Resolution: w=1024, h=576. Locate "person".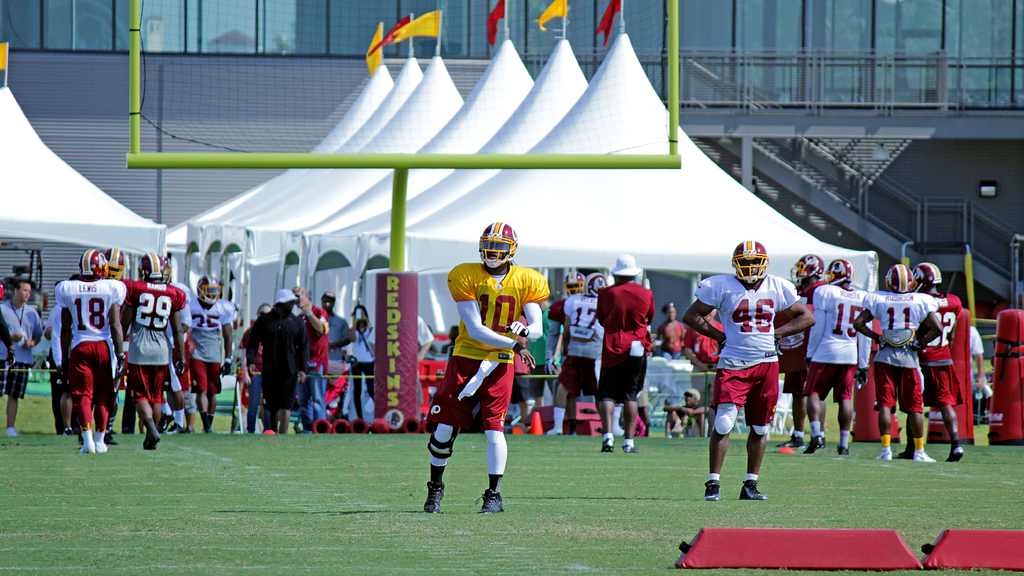
965 323 984 408.
